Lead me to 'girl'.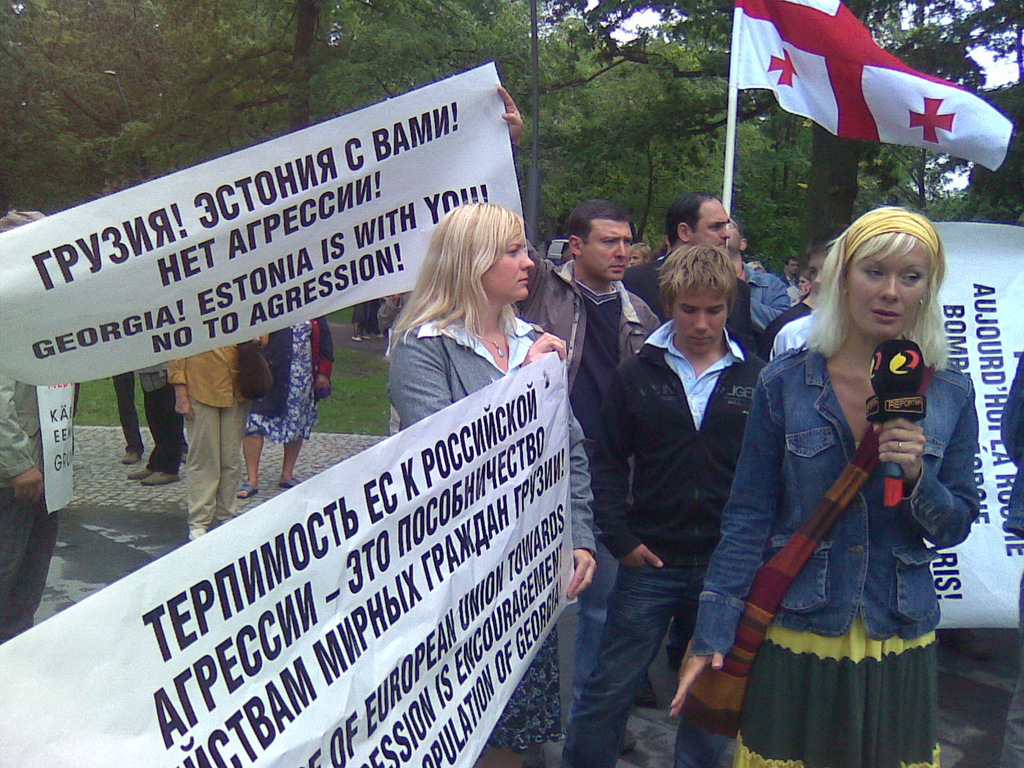
Lead to bbox=(669, 206, 979, 767).
